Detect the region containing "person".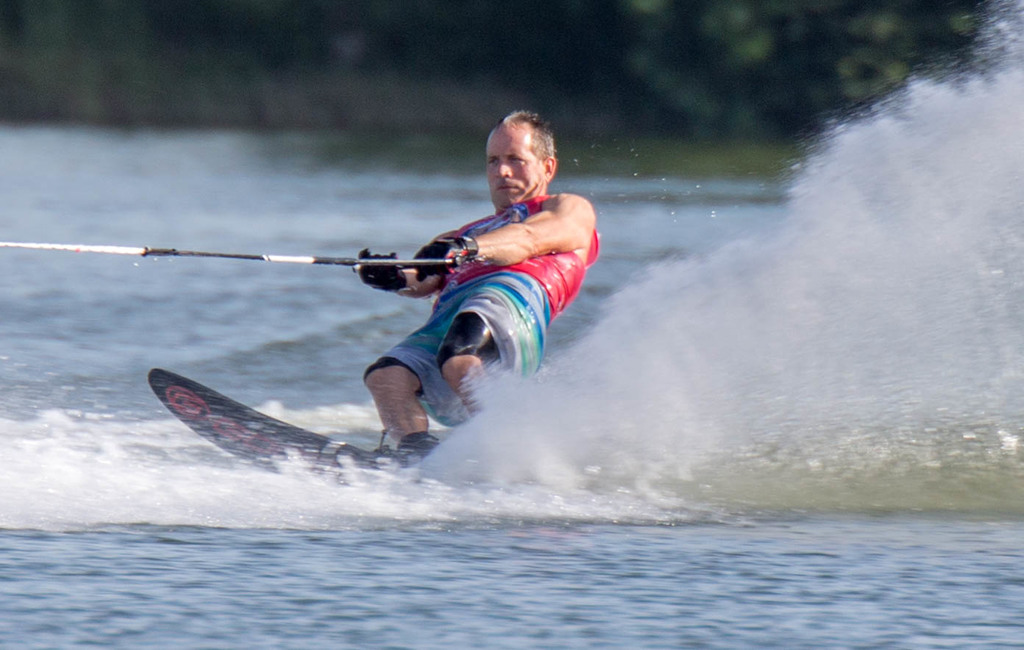
307:131:577:485.
